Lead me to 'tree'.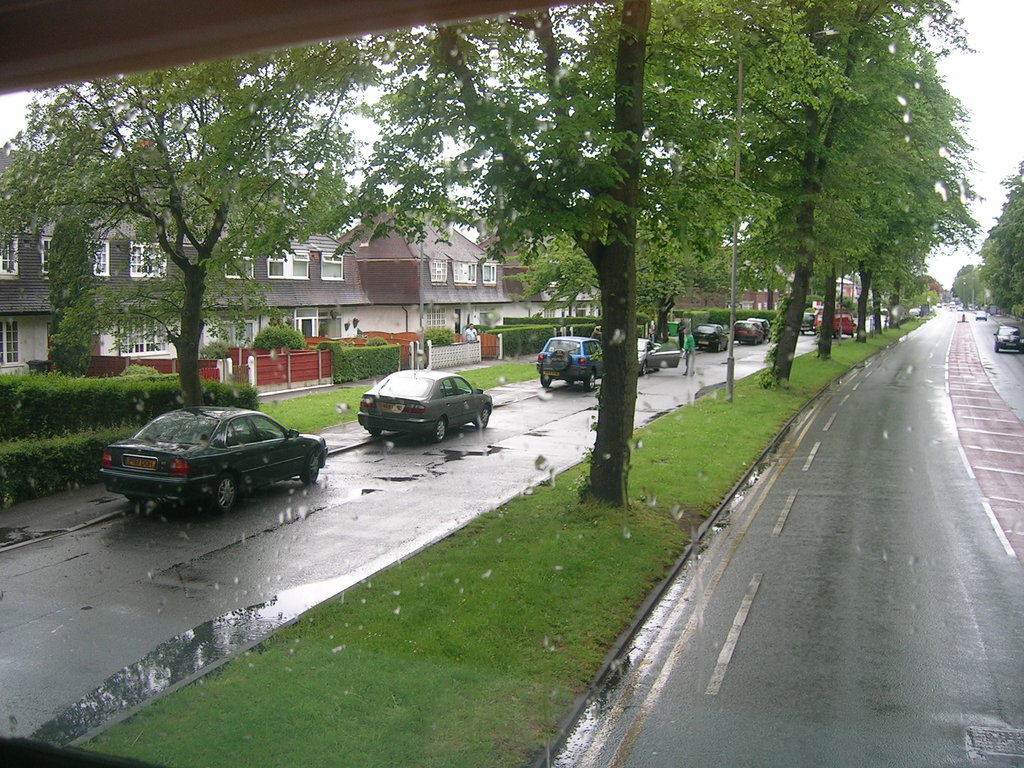
Lead to x1=328, y1=5, x2=874, y2=516.
